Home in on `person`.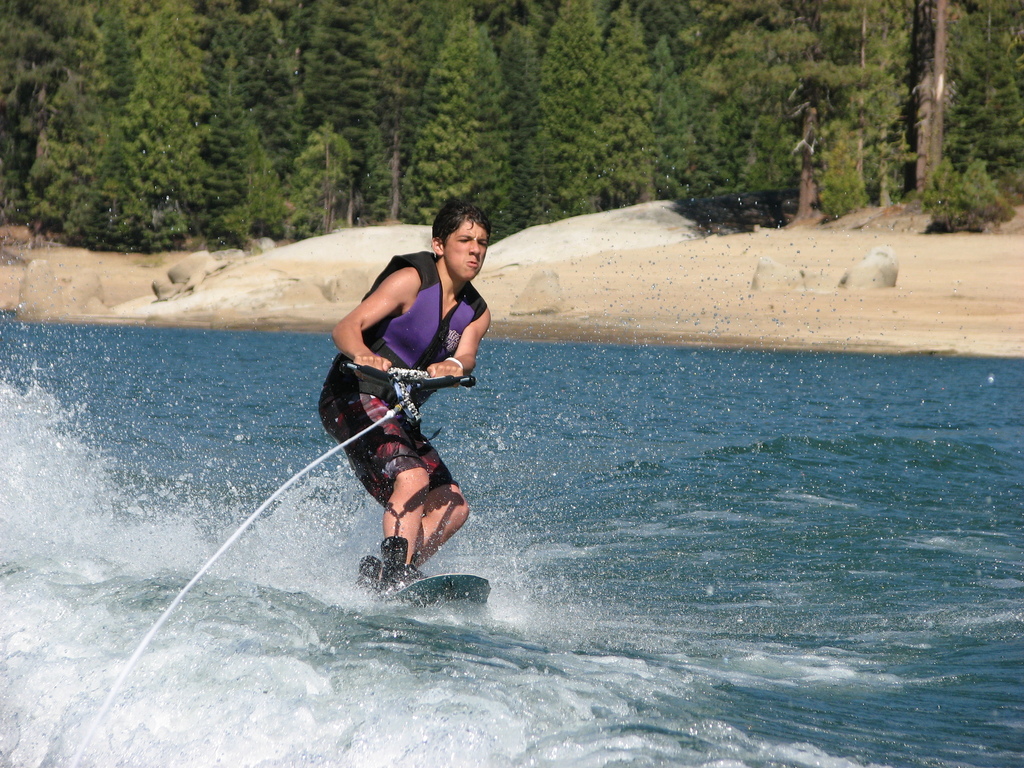
Homed in at x1=321, y1=192, x2=491, y2=596.
